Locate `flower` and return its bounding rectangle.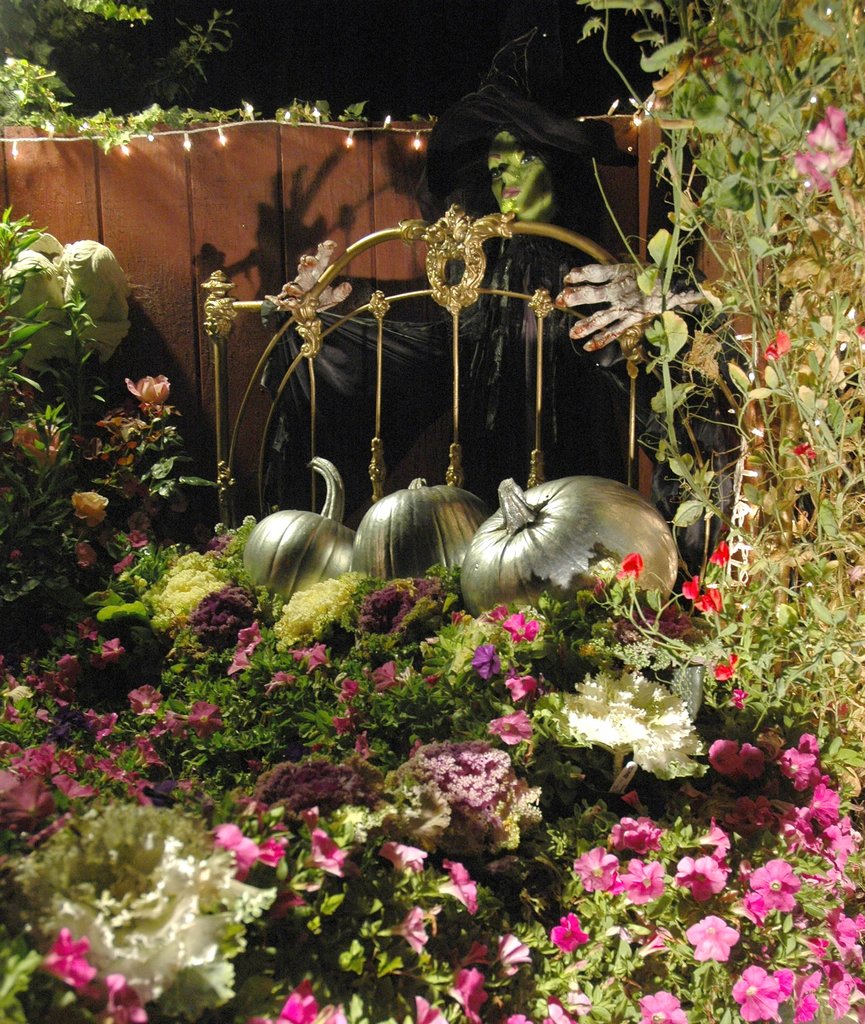
box=[795, 106, 854, 195].
